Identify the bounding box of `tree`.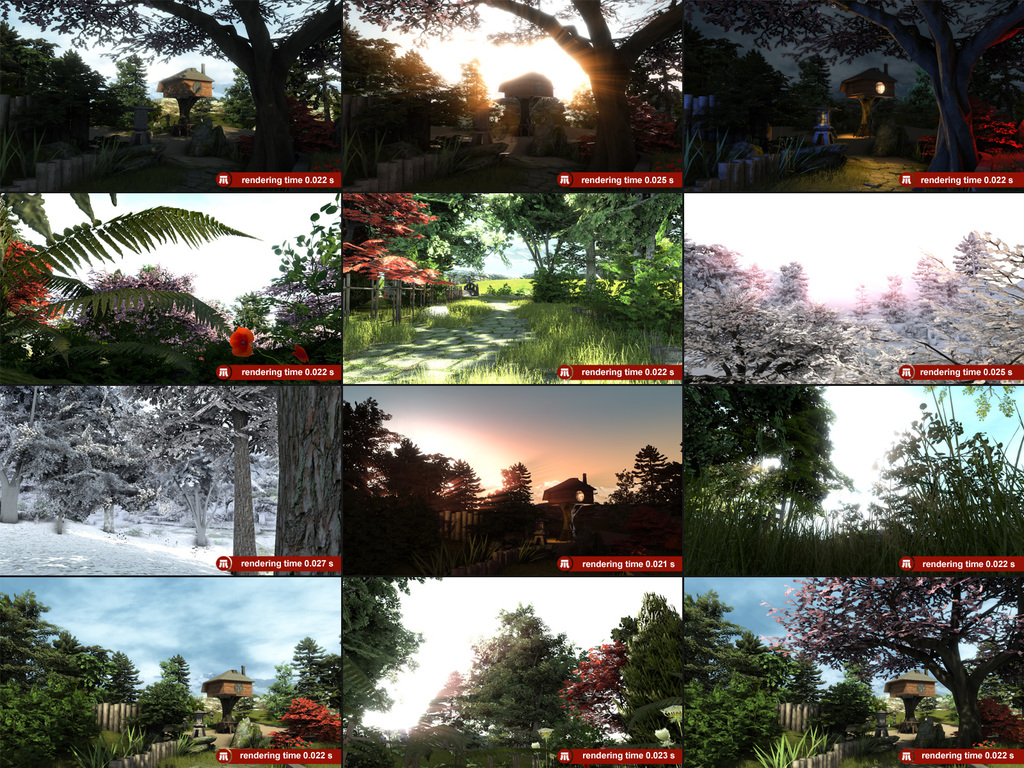
[341, 386, 684, 579].
